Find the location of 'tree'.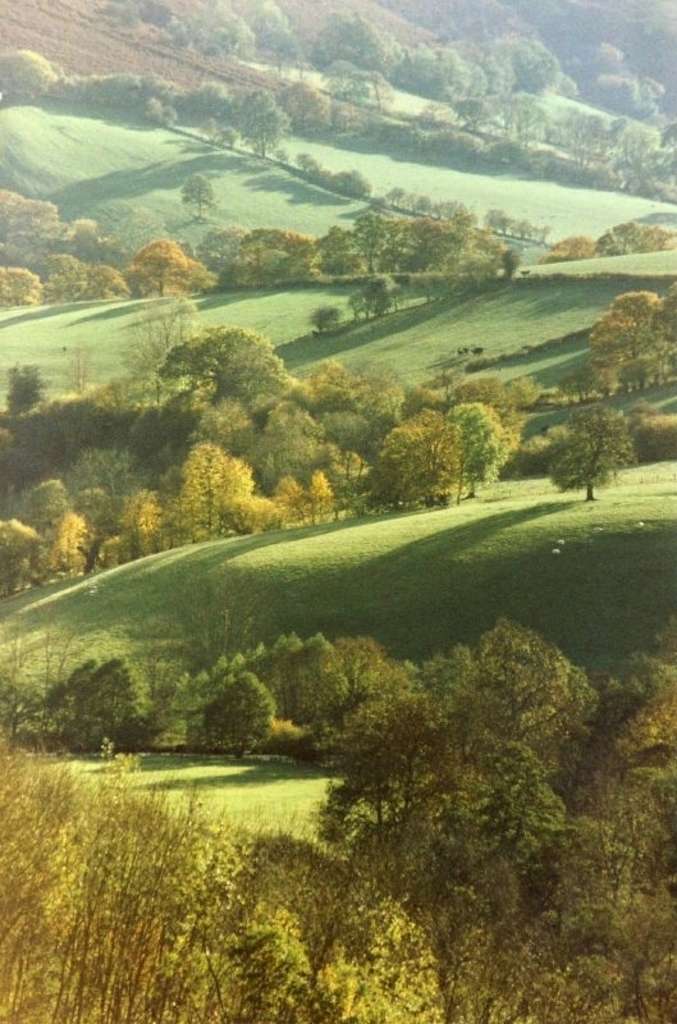
Location: box=[480, 33, 566, 93].
